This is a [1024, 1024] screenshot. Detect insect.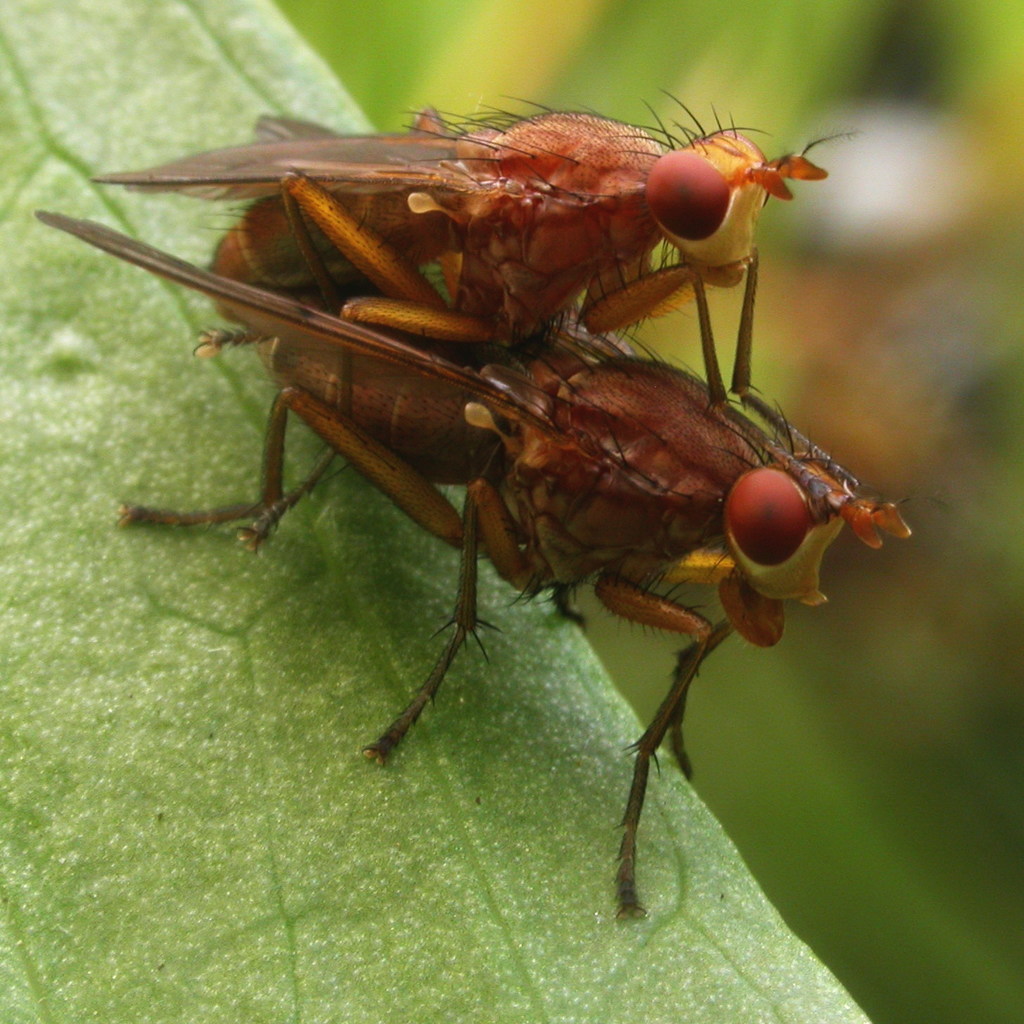
rect(30, 207, 935, 924).
